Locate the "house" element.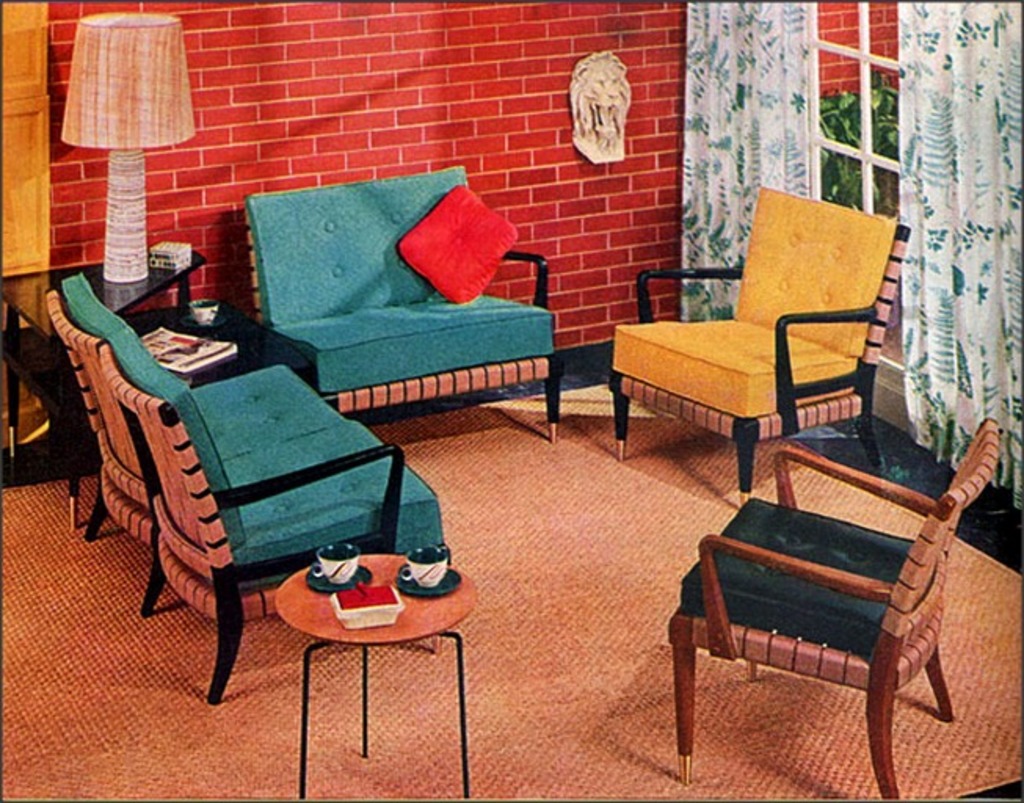
Element bbox: x1=0, y1=0, x2=1022, y2=801.
